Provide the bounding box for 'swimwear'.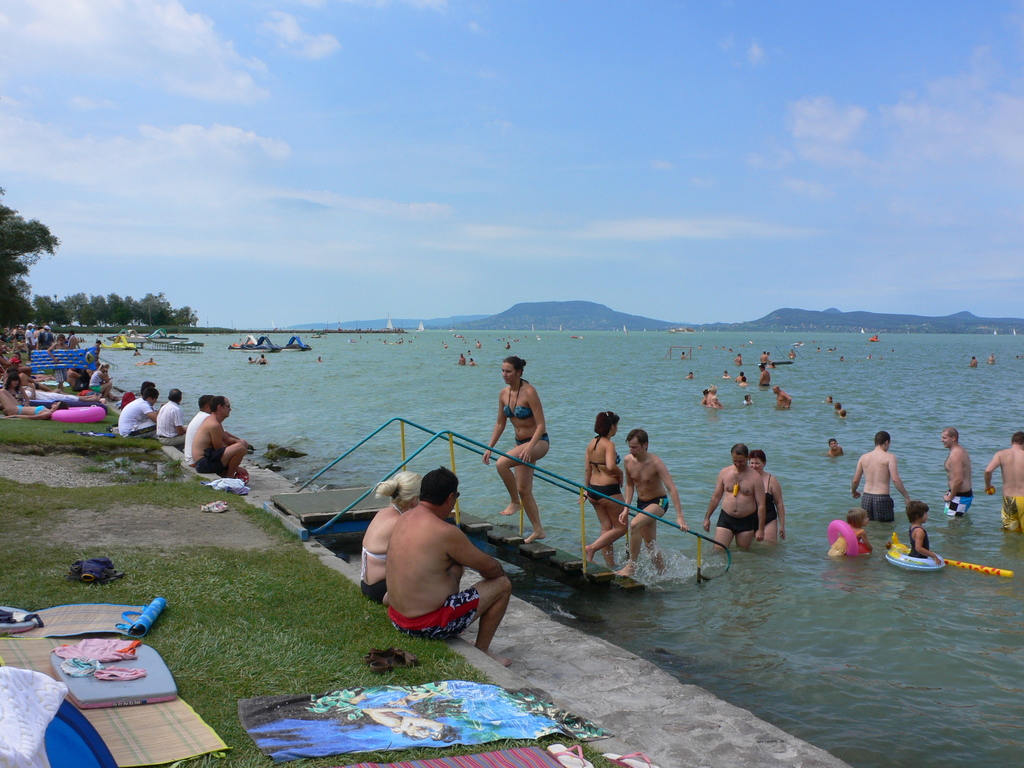
pyautogui.locateOnScreen(862, 490, 902, 526).
